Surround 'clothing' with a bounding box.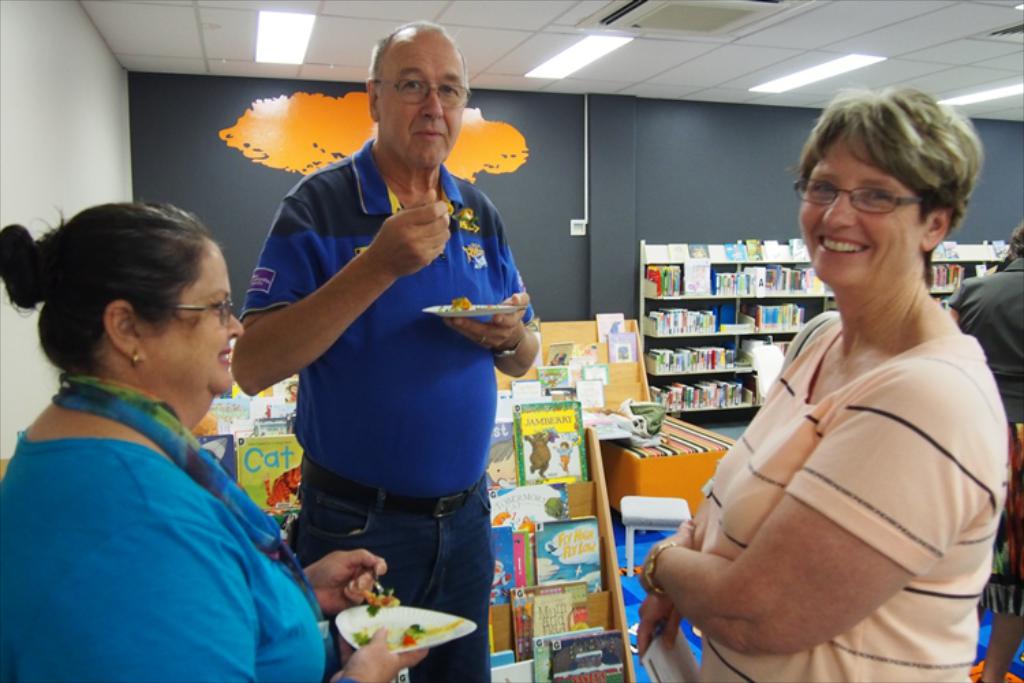
[16, 316, 304, 682].
